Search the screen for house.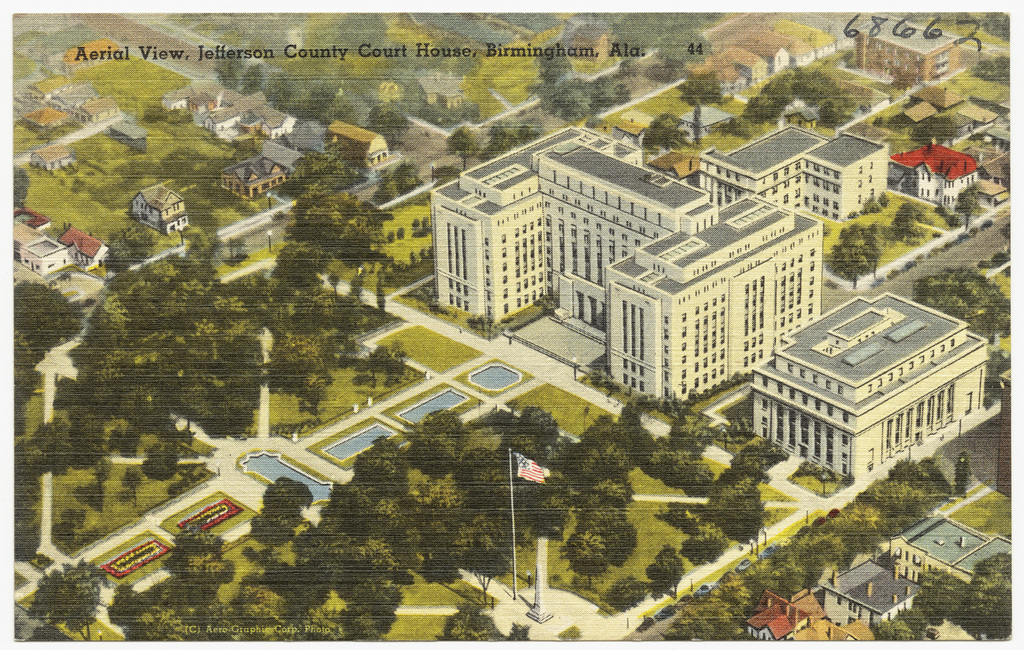
Found at x1=818 y1=557 x2=925 y2=630.
